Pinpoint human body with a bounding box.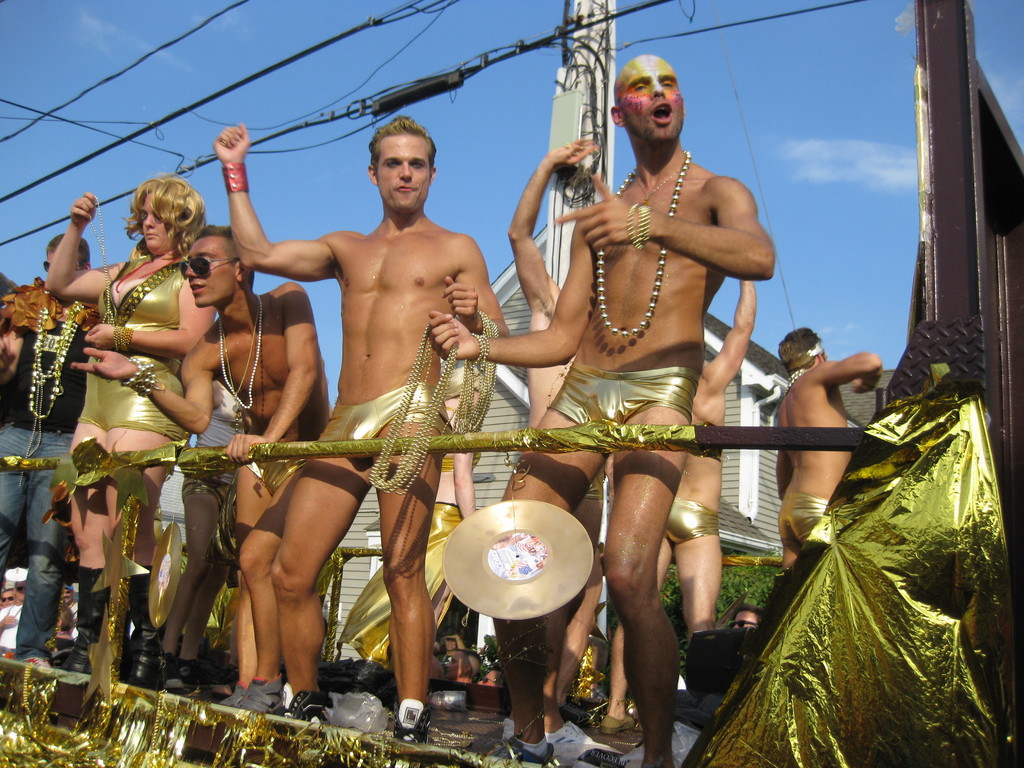
(775,327,882,570).
